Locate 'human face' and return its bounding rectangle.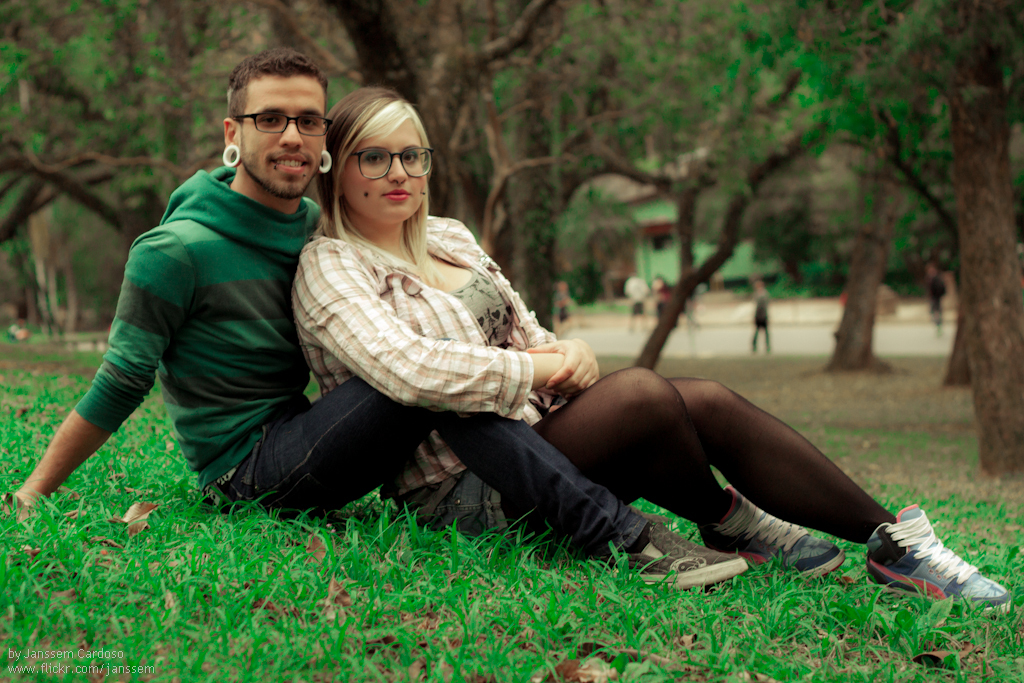
{"left": 246, "top": 73, "right": 327, "bottom": 186}.
